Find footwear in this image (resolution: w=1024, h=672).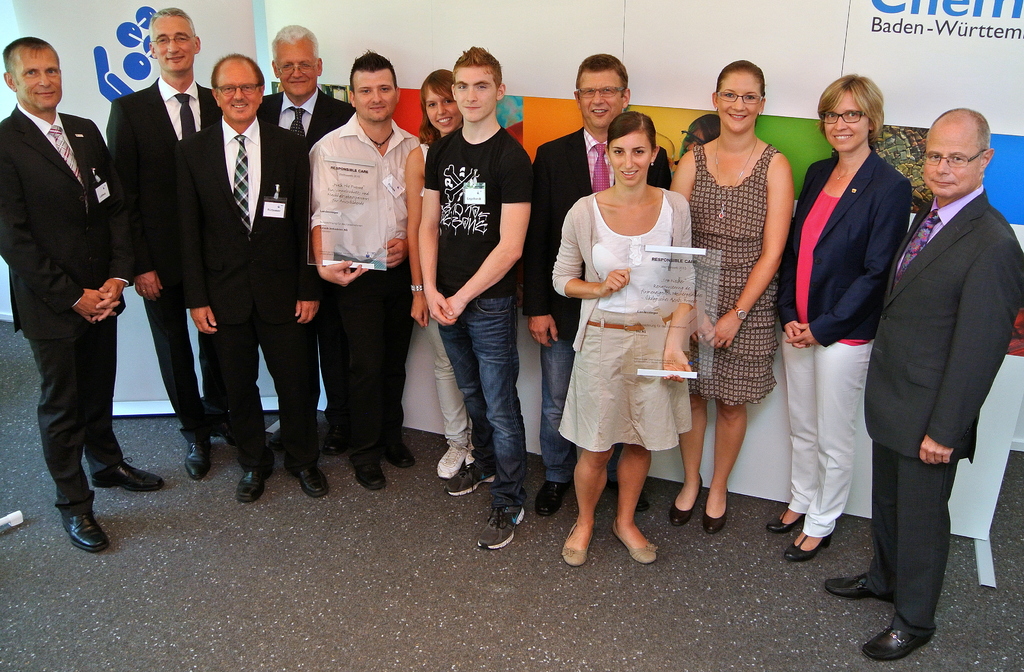
crop(826, 570, 890, 603).
